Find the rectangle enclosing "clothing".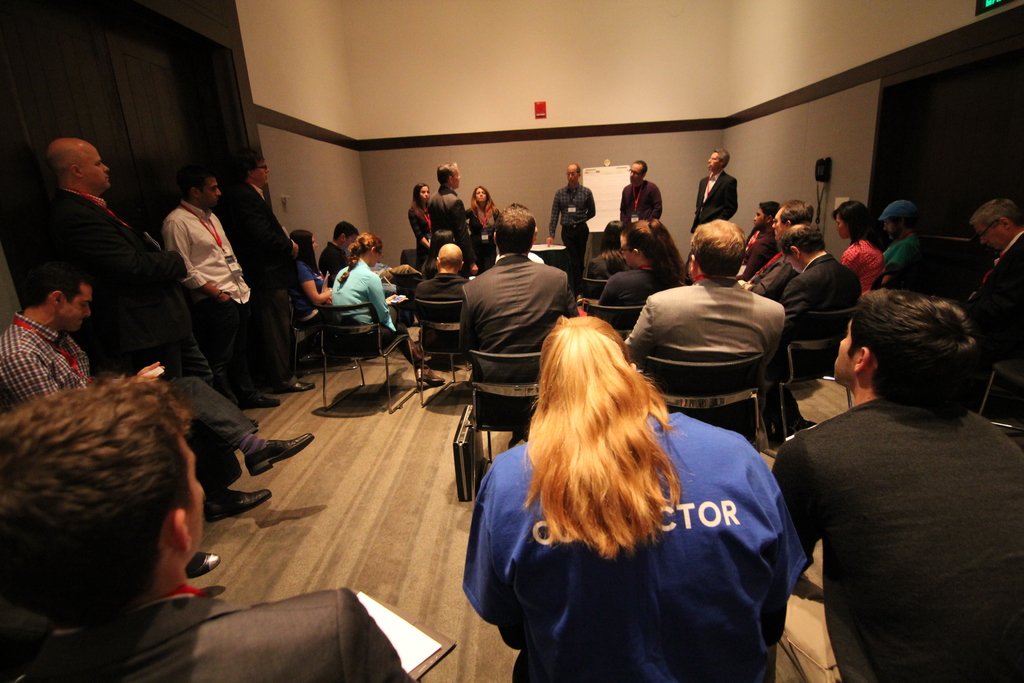
pyautogui.locateOnScreen(462, 254, 586, 422).
